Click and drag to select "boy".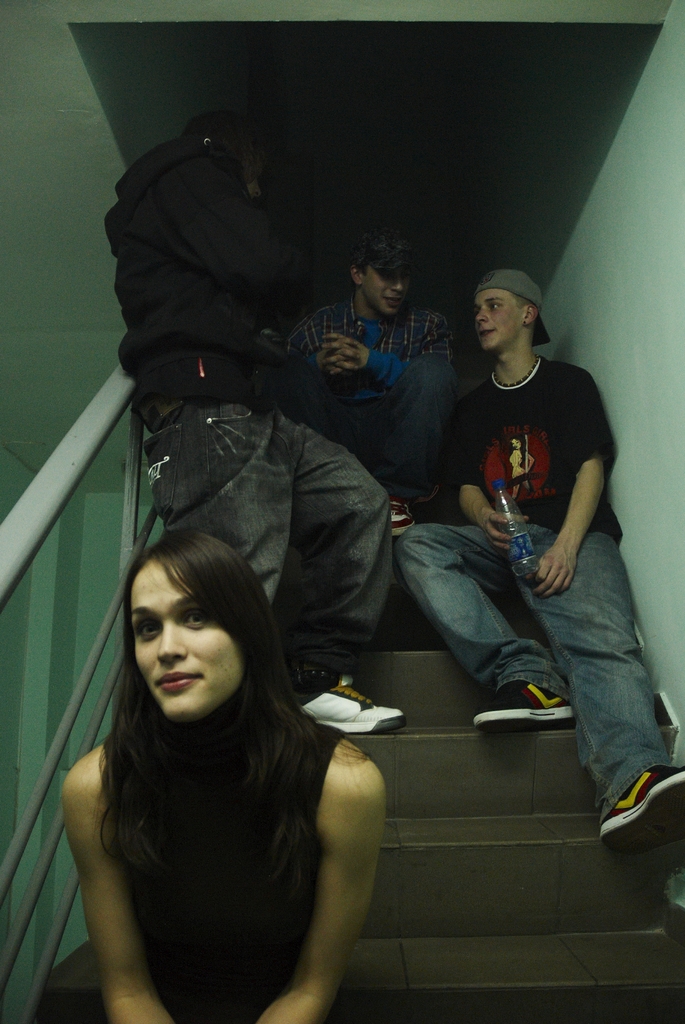
Selection: pyautogui.locateOnScreen(394, 265, 684, 852).
